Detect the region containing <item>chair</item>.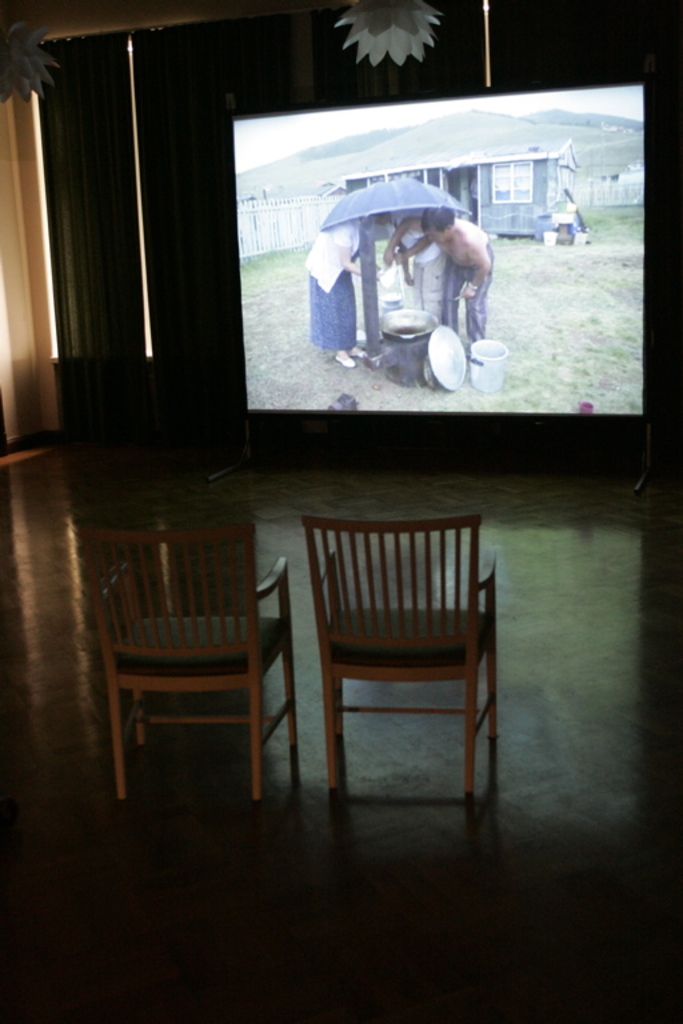
[x1=275, y1=489, x2=507, y2=816].
